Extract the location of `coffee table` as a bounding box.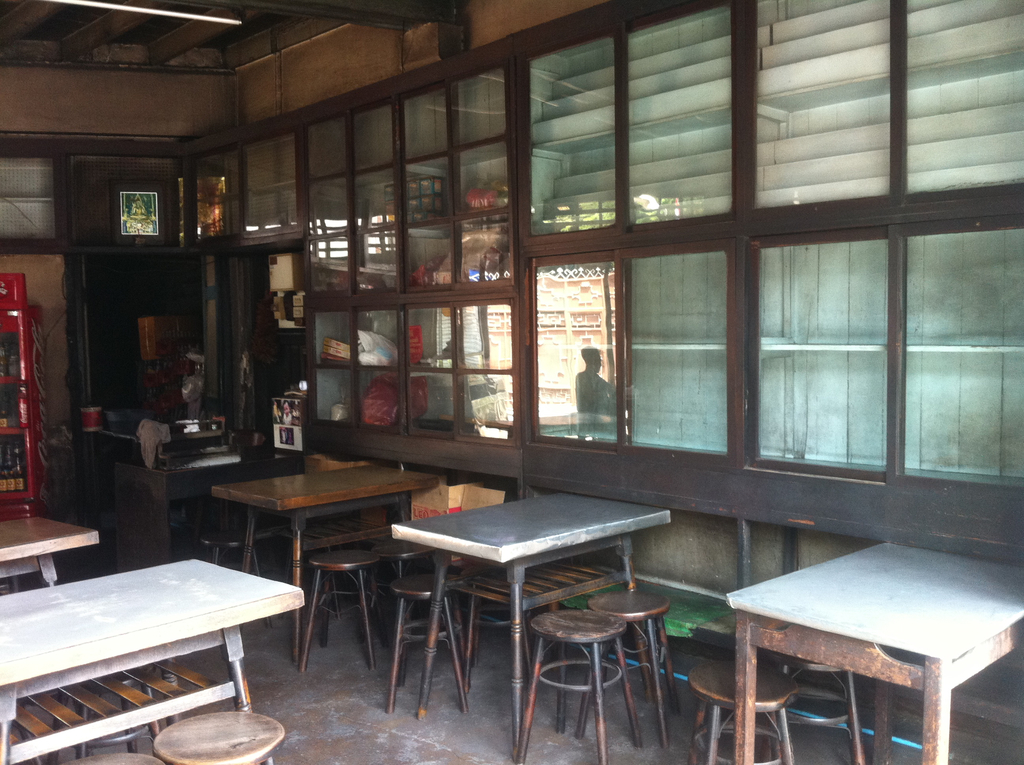
(left=390, top=487, right=672, bottom=764).
